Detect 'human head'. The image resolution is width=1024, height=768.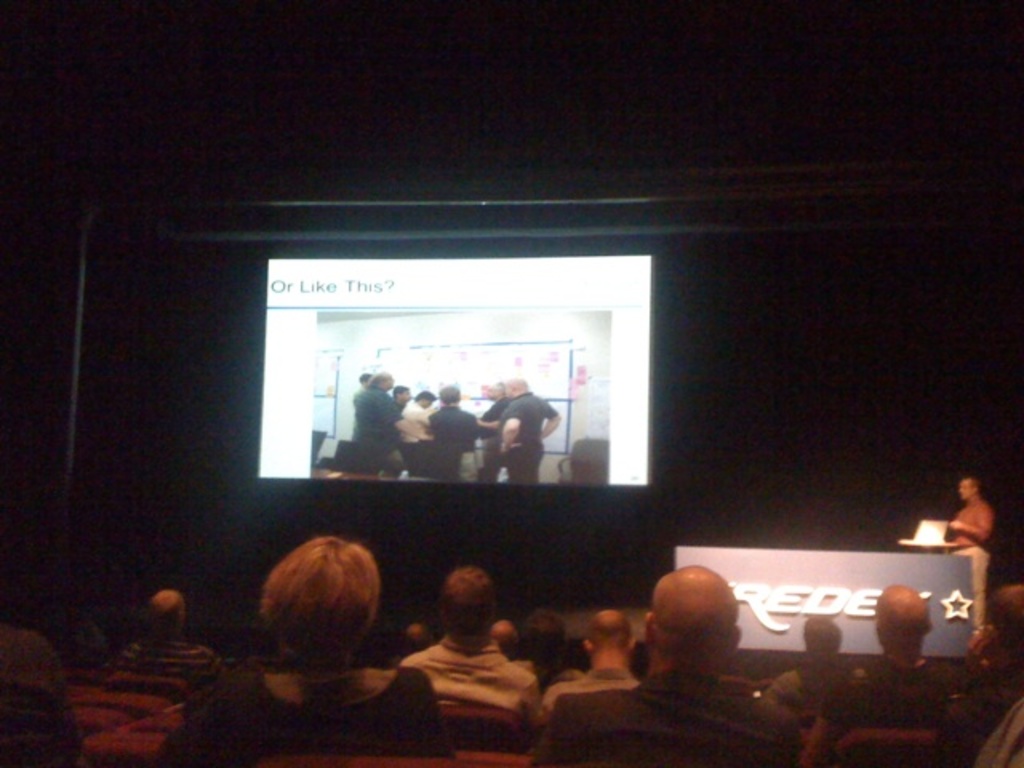
[267,539,376,656].
